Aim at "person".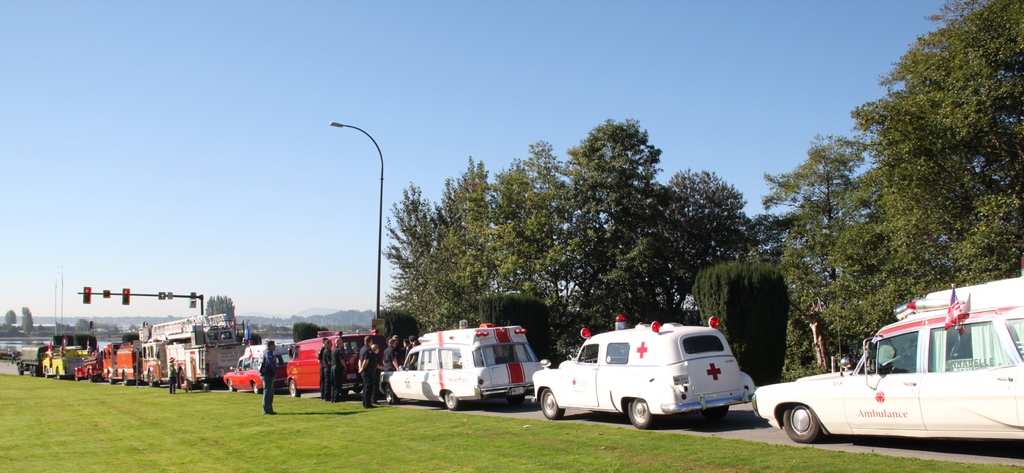
Aimed at select_region(317, 338, 326, 399).
